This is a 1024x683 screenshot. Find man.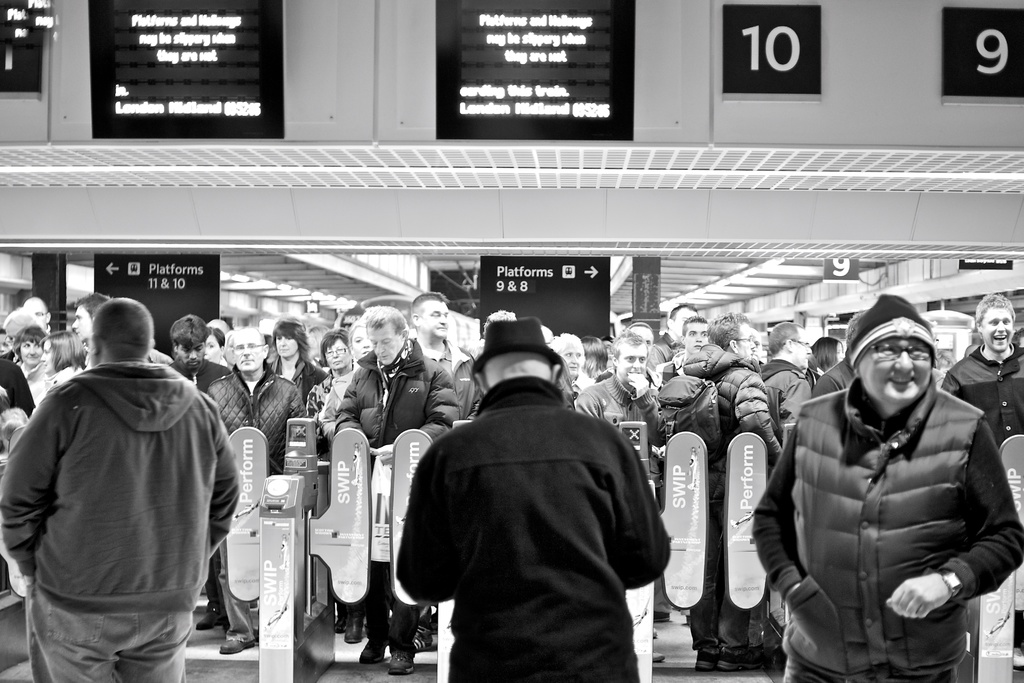
Bounding box: (576,327,666,663).
